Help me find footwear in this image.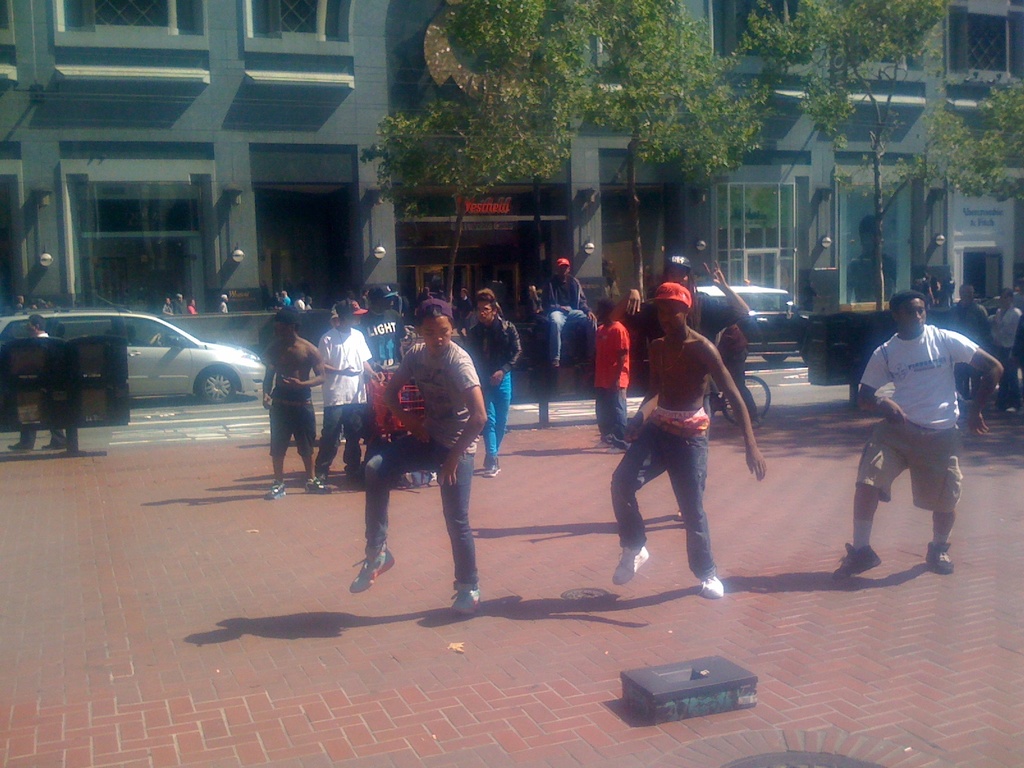
Found it: bbox=(614, 546, 647, 584).
